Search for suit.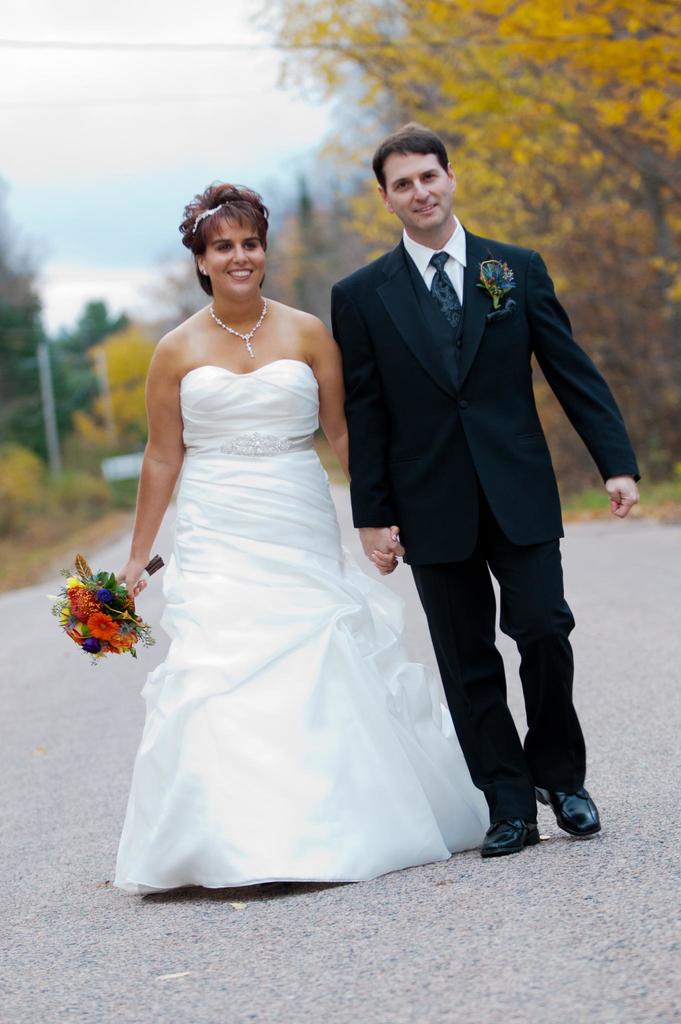
Found at locate(338, 213, 628, 798).
